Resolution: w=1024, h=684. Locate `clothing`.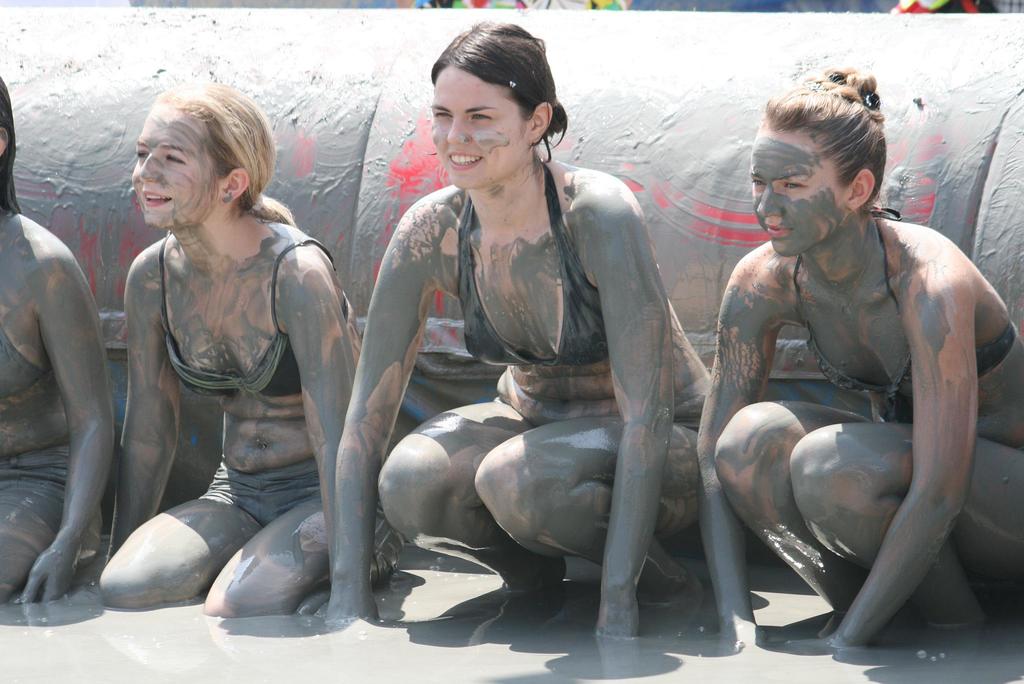
(789, 203, 1018, 426).
